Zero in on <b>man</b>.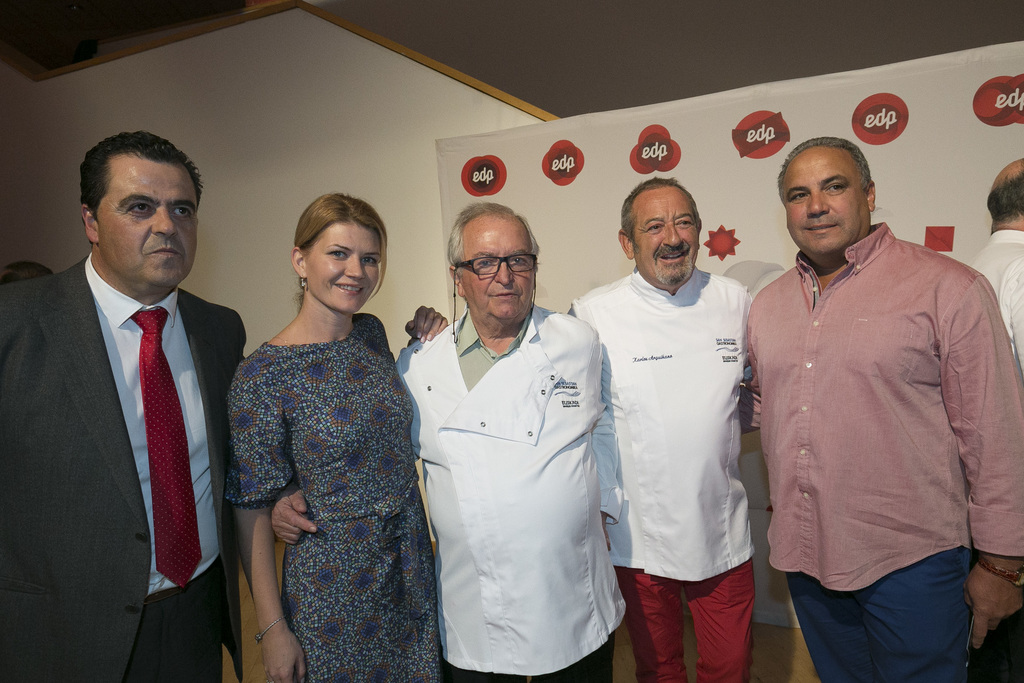
Zeroed in: <bbox>12, 108, 255, 675</bbox>.
